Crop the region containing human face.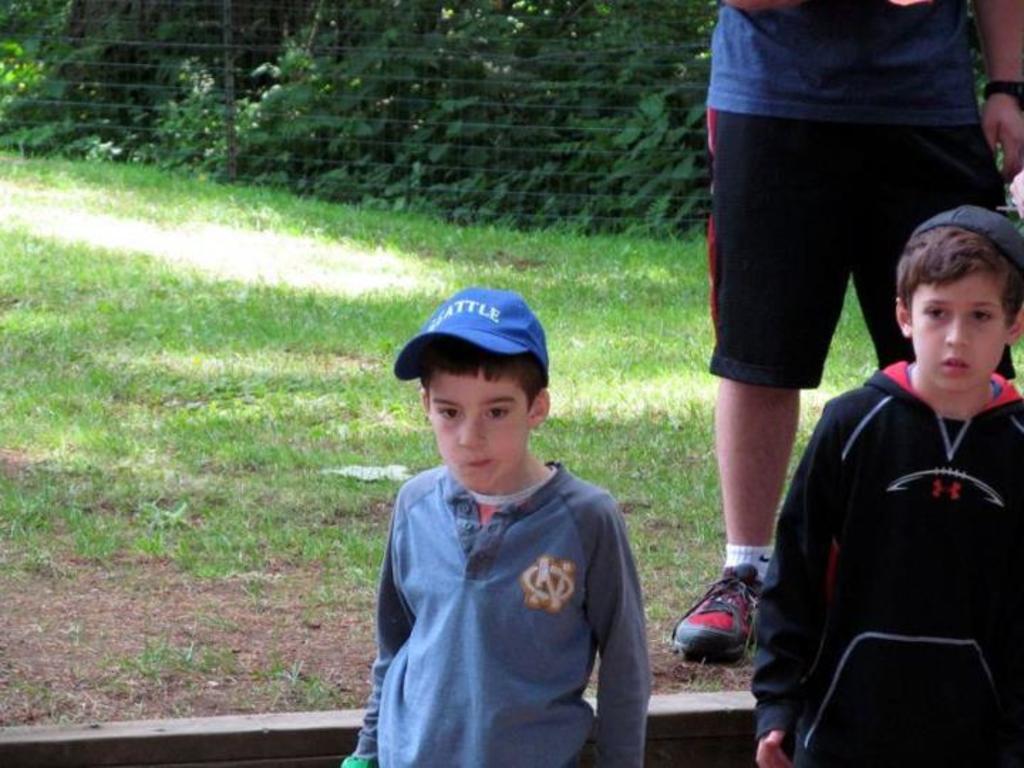
Crop region: bbox=[914, 263, 1004, 398].
